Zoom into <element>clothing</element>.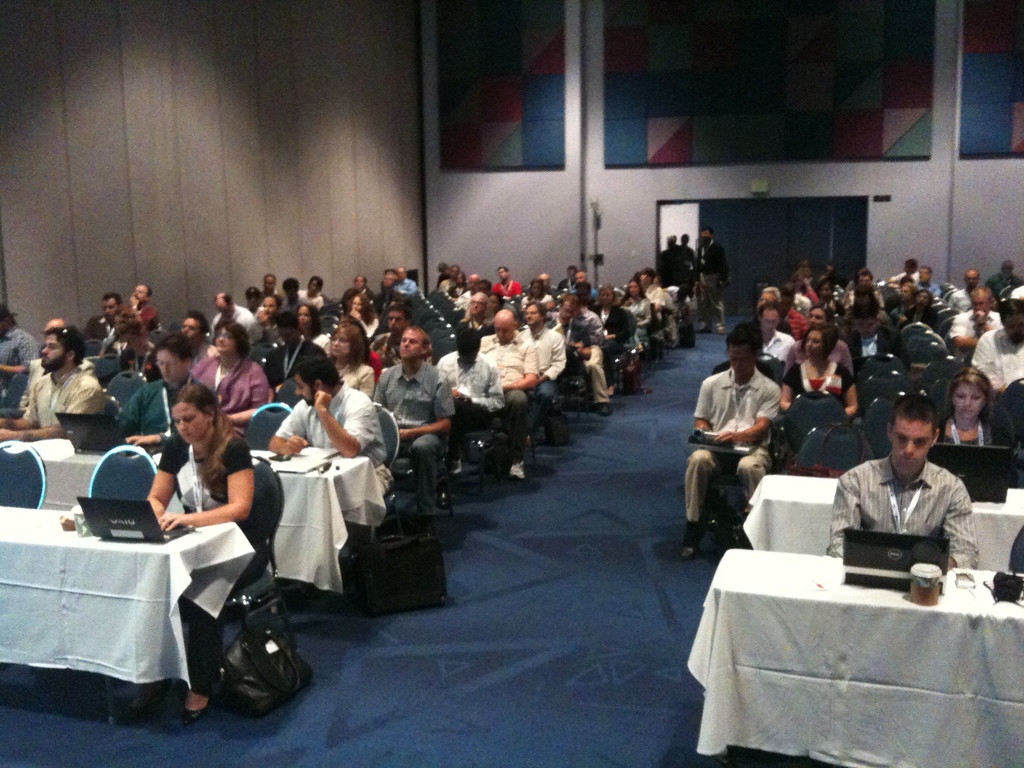
Zoom target: region(436, 349, 506, 445).
